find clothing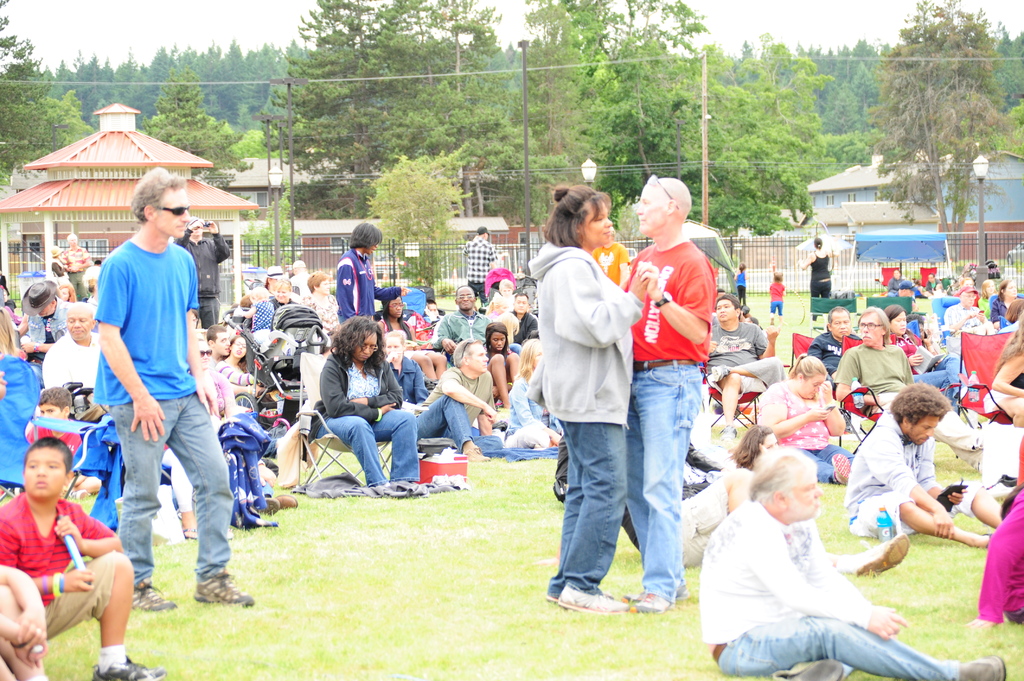
(left=886, top=329, right=964, bottom=415)
